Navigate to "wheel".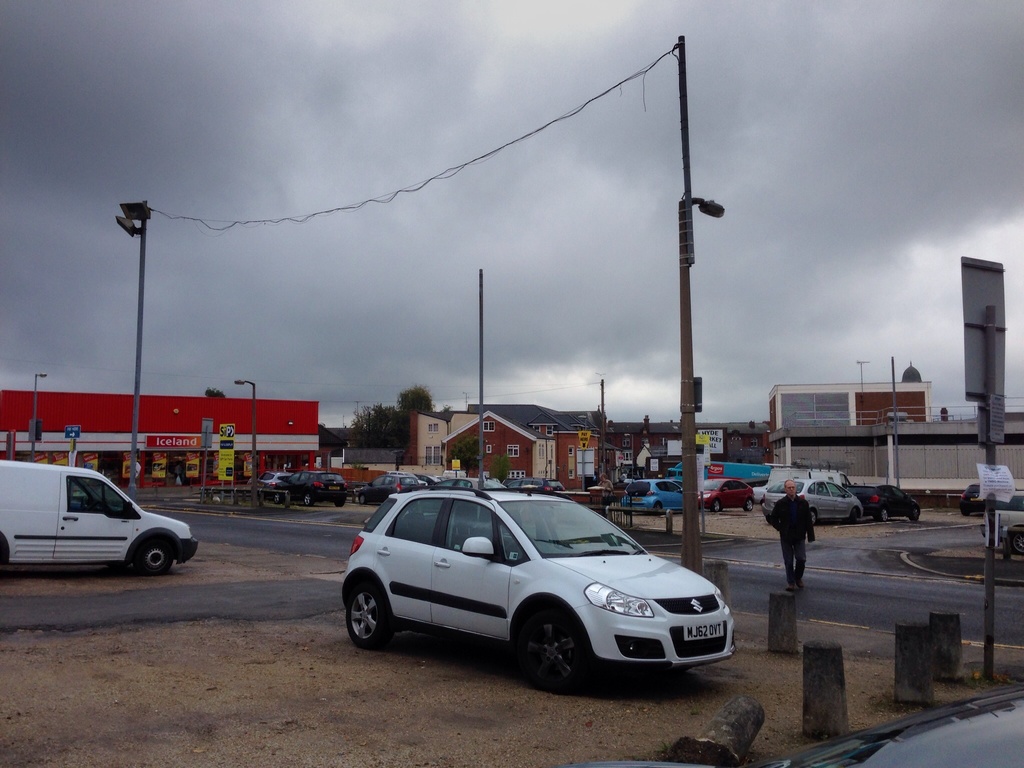
Navigation target: (left=345, top=576, right=401, bottom=653).
